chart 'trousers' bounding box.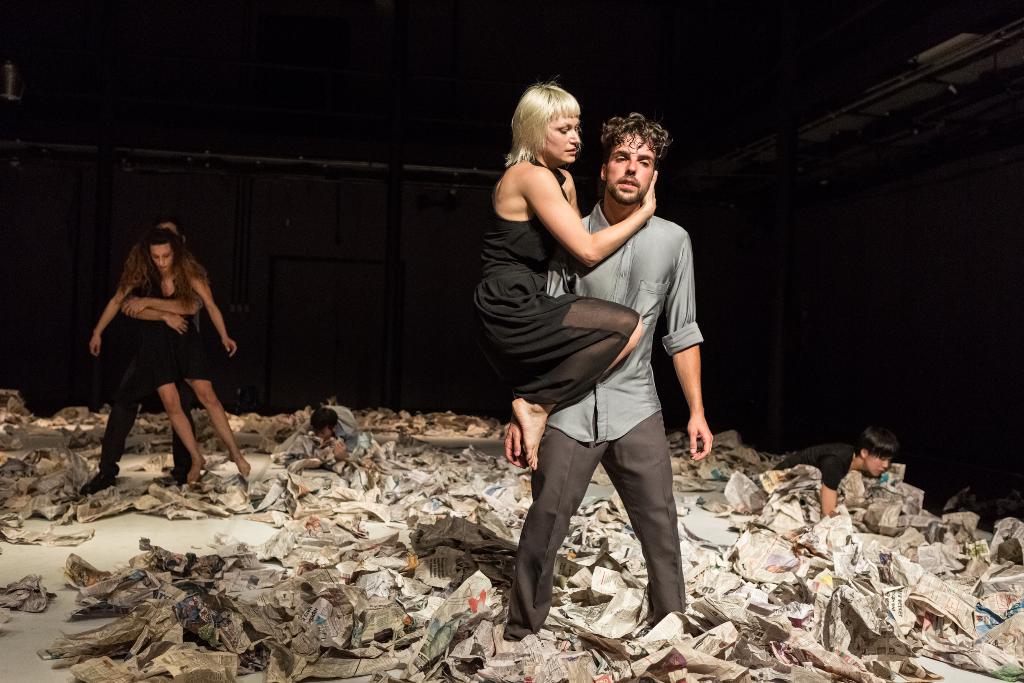
Charted: 91 373 202 477.
